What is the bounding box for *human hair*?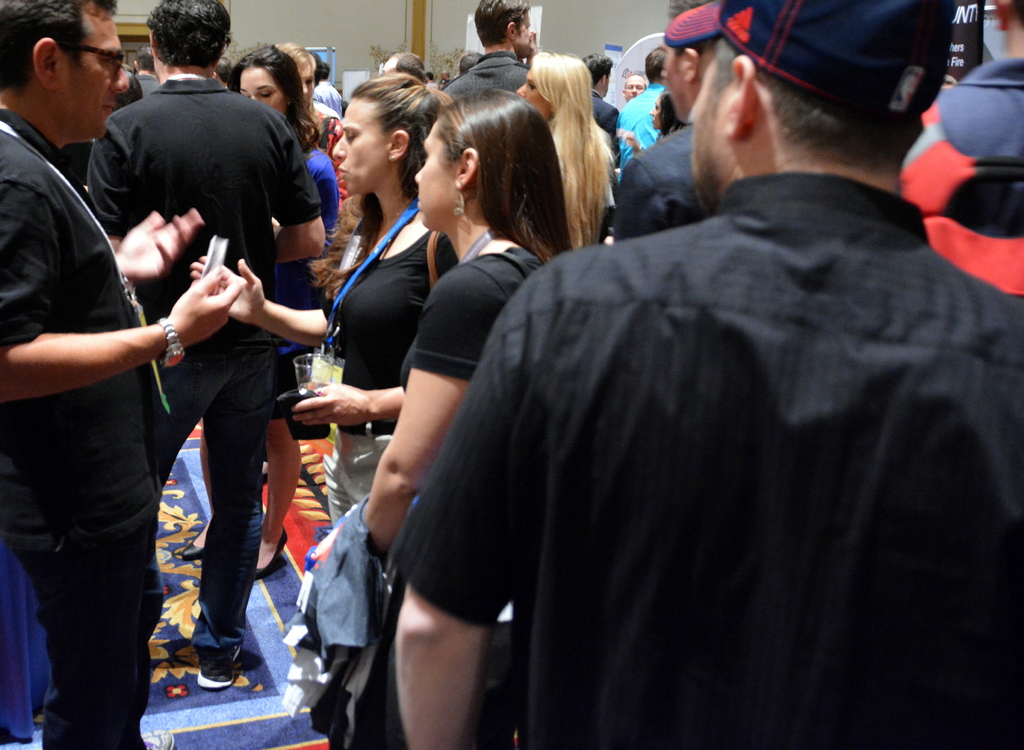
646/47/666/84.
